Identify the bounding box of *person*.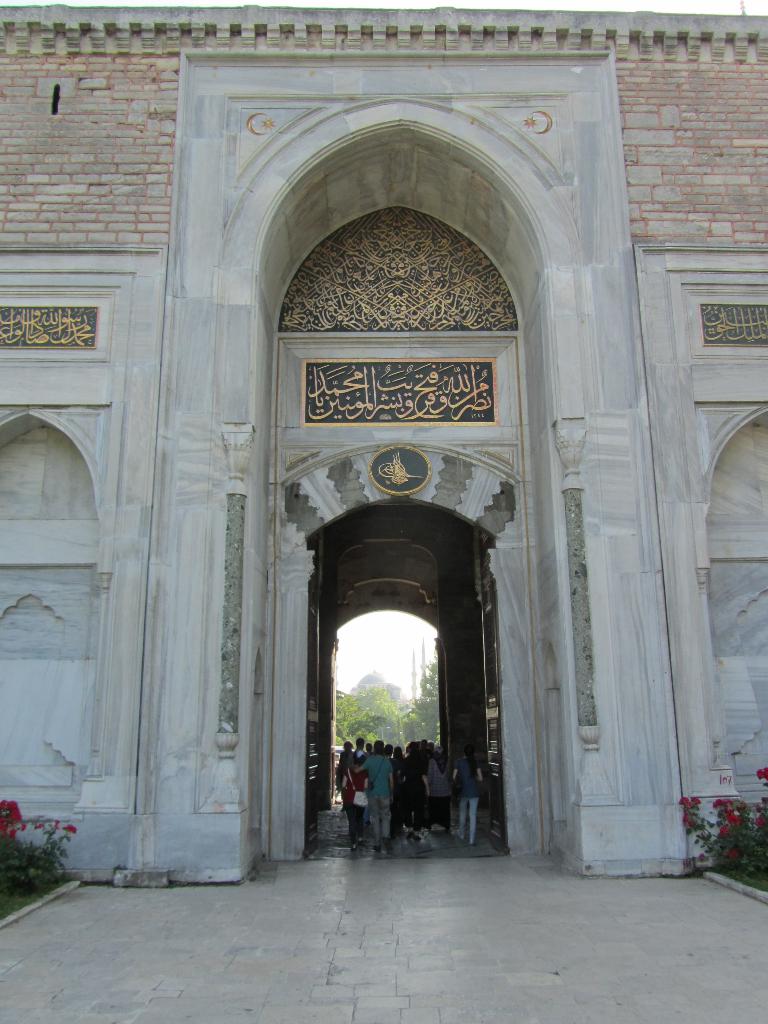
region(422, 739, 431, 755).
